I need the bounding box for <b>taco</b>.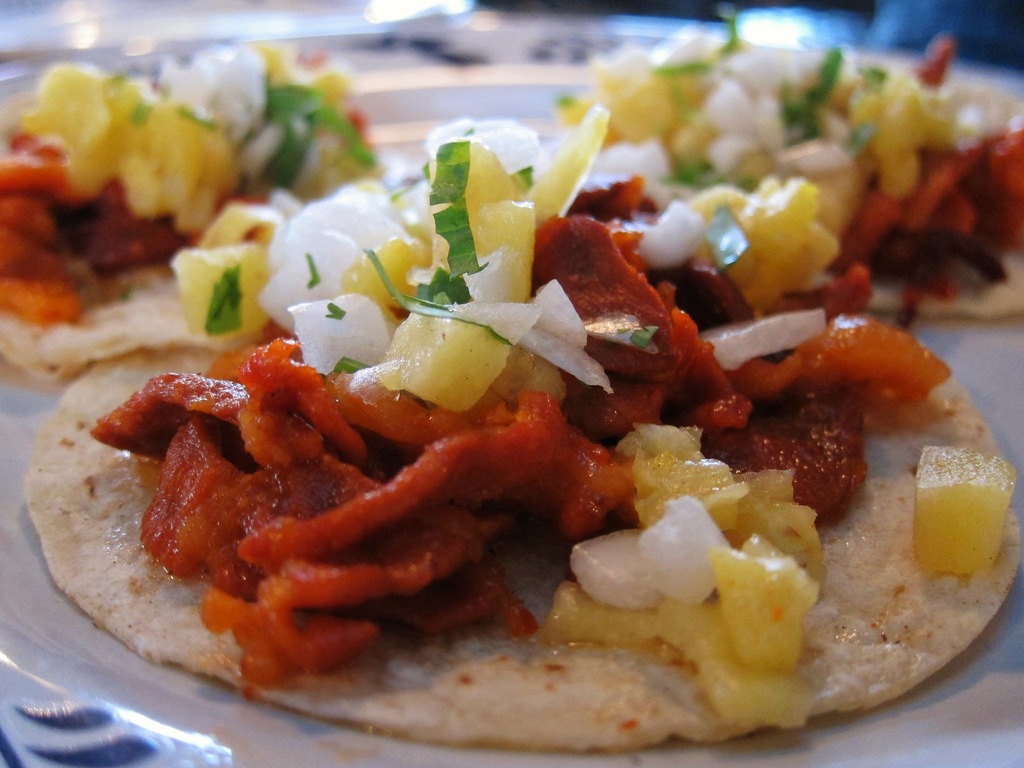
Here it is: {"left": 581, "top": 38, "right": 1018, "bottom": 323}.
